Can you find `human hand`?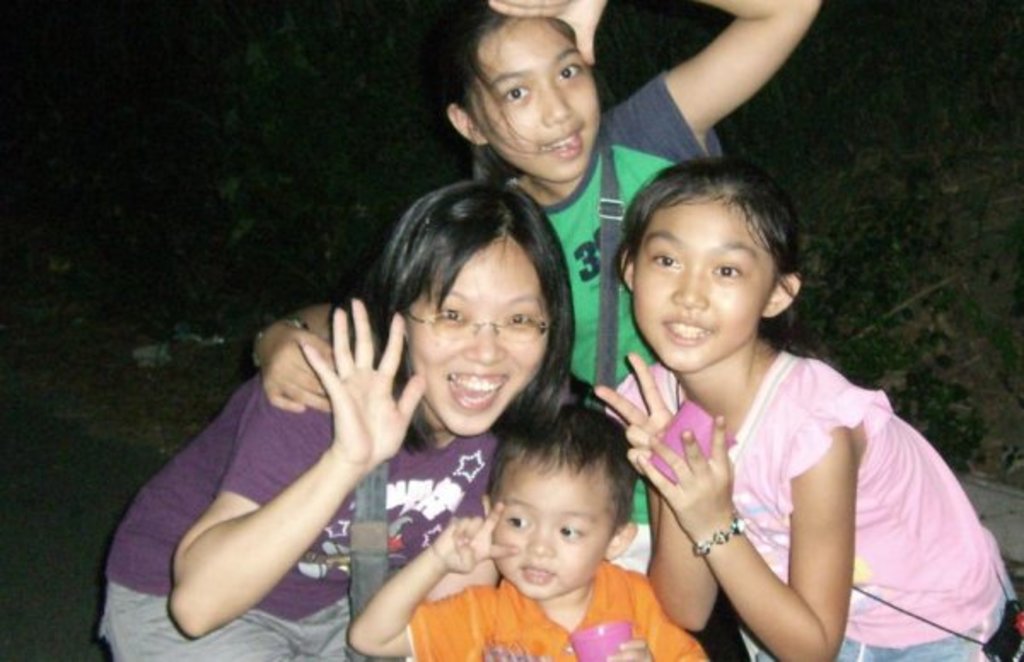
Yes, bounding box: rect(254, 316, 341, 416).
